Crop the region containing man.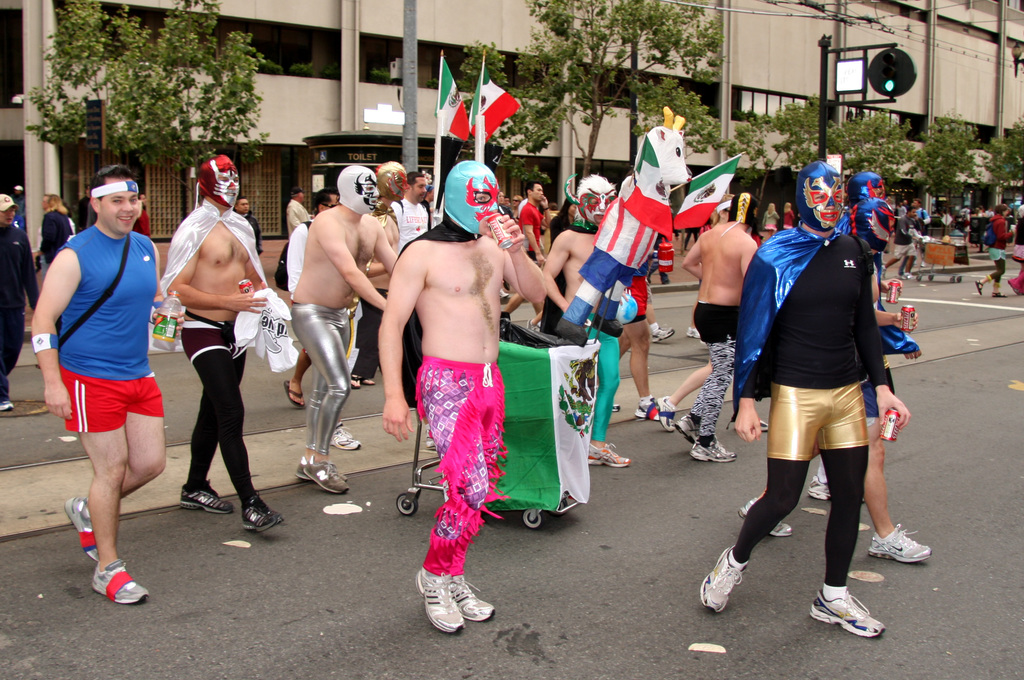
Crop region: rect(0, 193, 41, 411).
